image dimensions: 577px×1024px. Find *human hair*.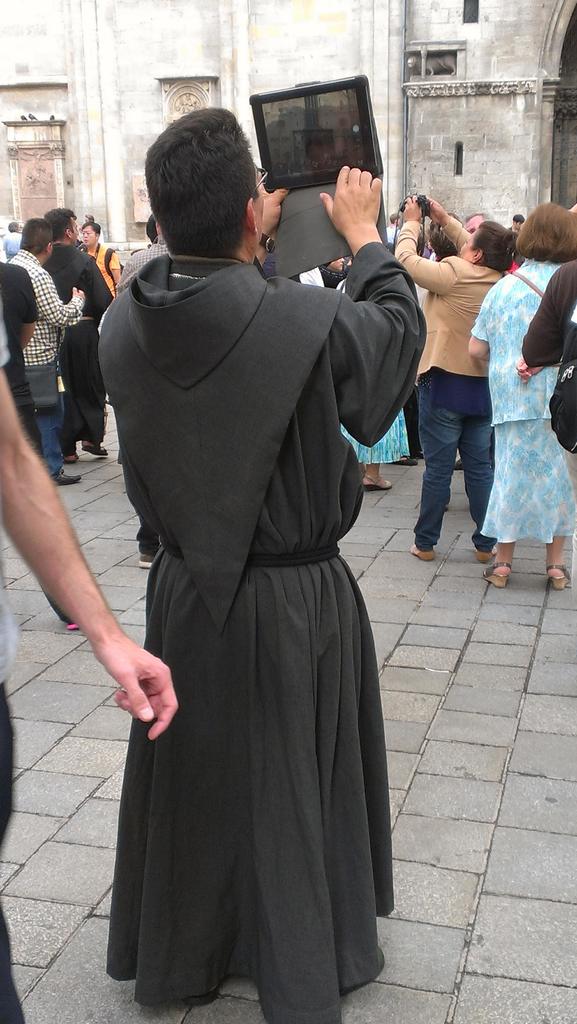
516:204:576:261.
